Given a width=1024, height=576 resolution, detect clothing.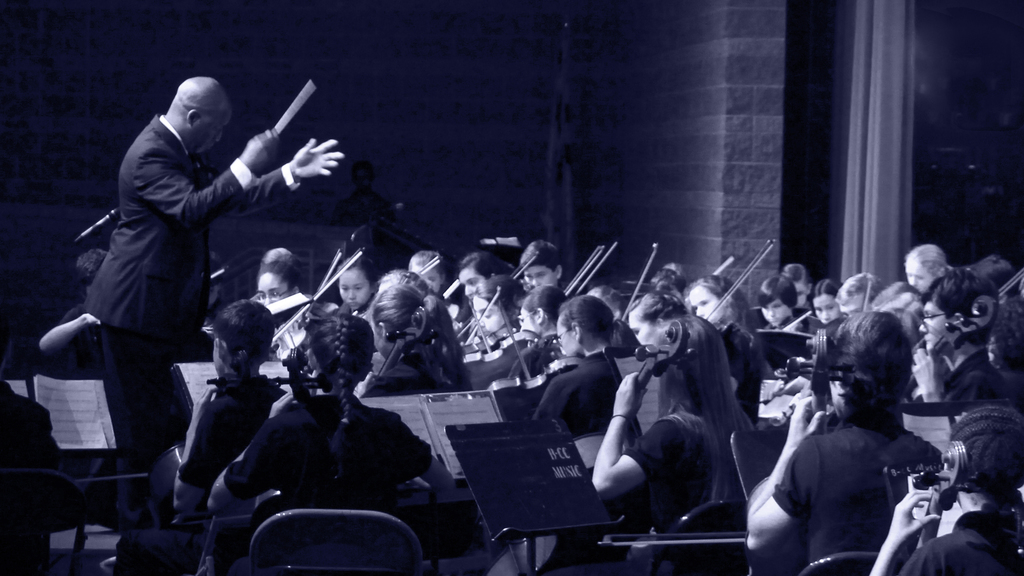
(x1=523, y1=351, x2=619, y2=441).
